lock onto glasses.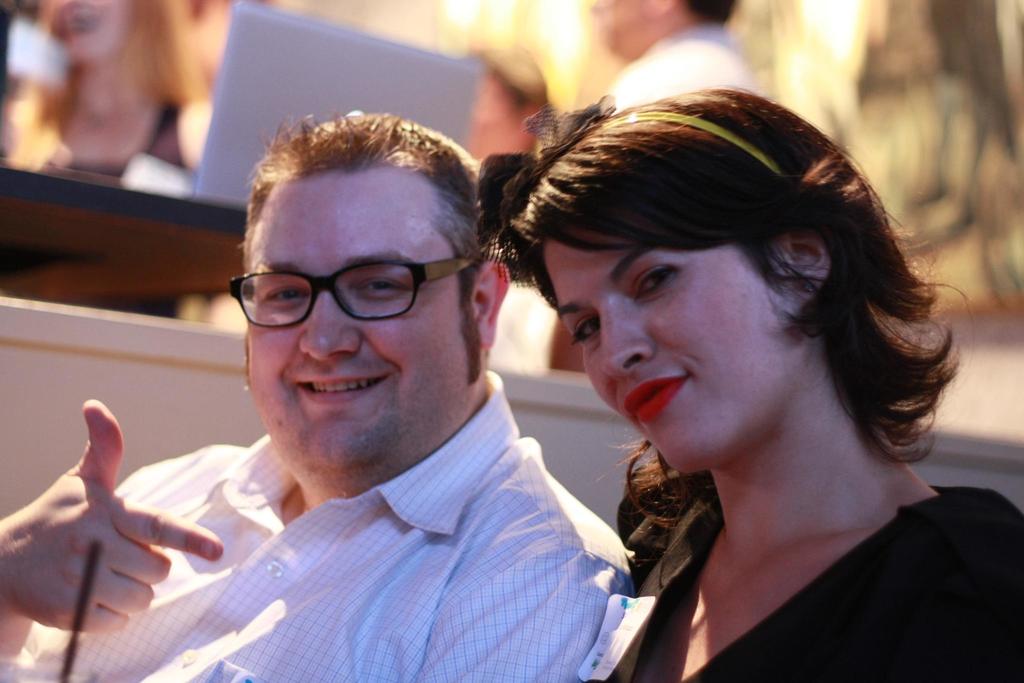
Locked: 226/252/479/330.
